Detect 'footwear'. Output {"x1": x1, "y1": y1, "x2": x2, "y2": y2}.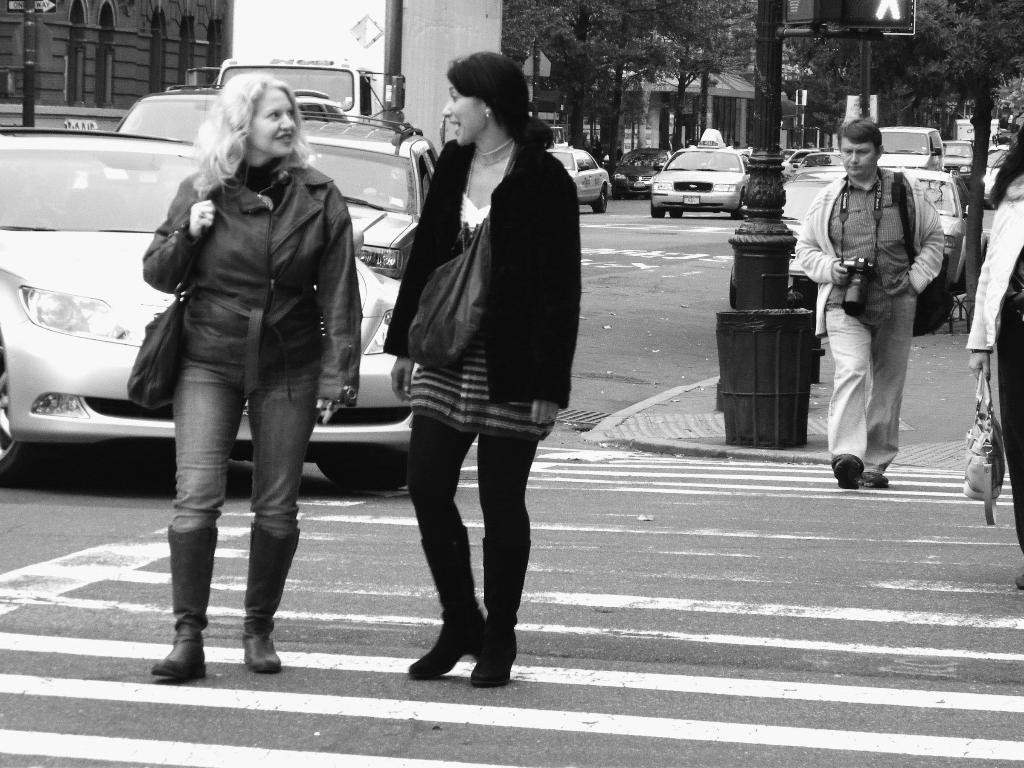
{"x1": 419, "y1": 588, "x2": 509, "y2": 683}.
